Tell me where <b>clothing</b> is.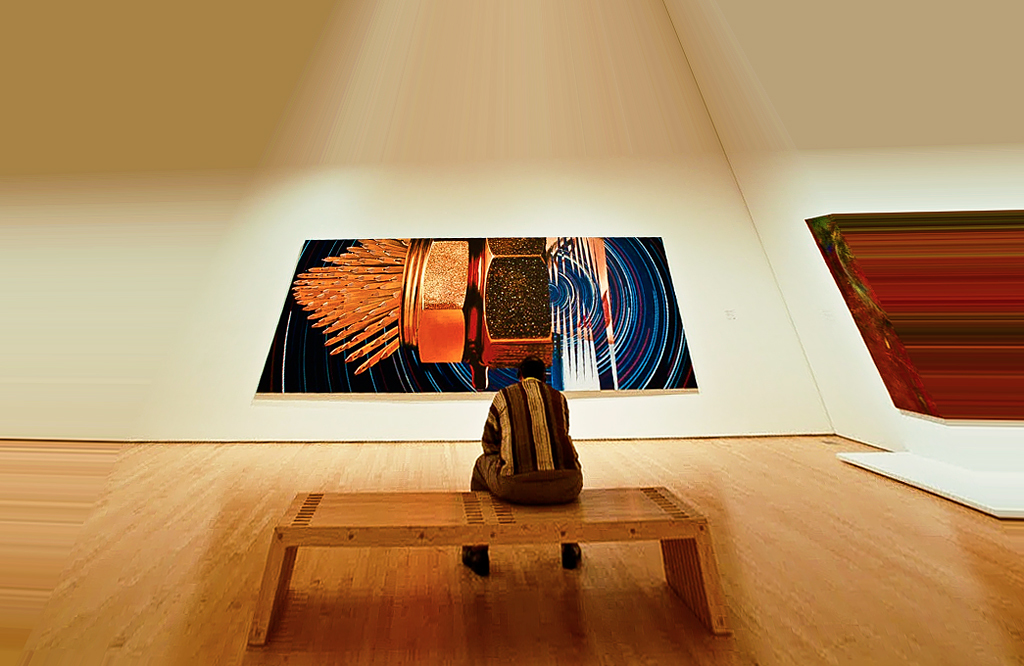
<b>clothing</b> is at 461,376,580,558.
